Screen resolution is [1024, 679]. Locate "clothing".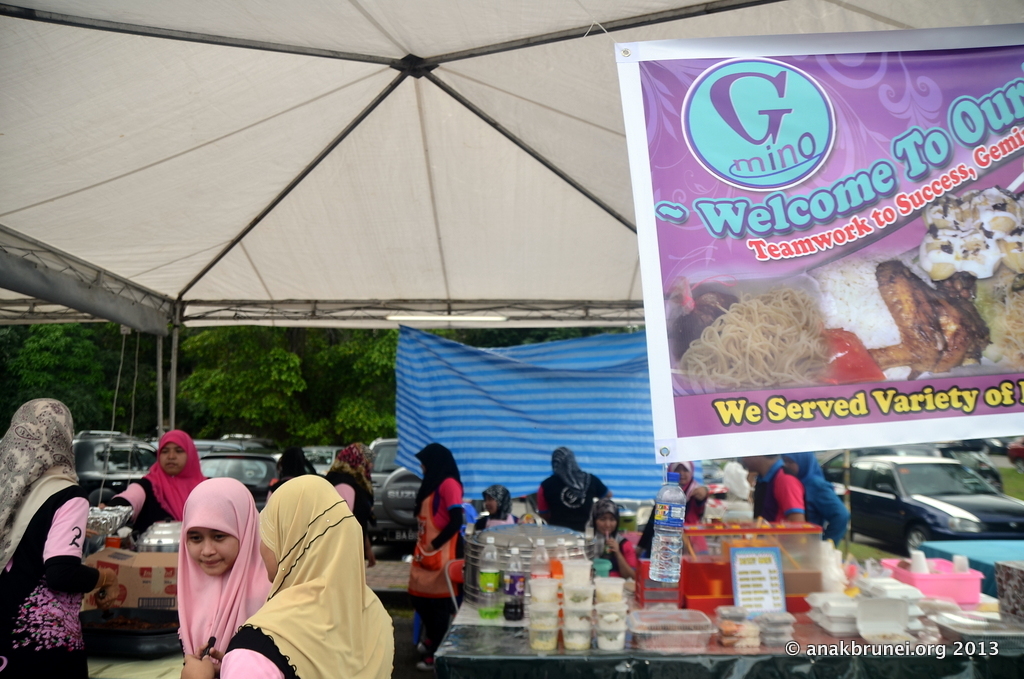
(x1=0, y1=401, x2=101, y2=678).
